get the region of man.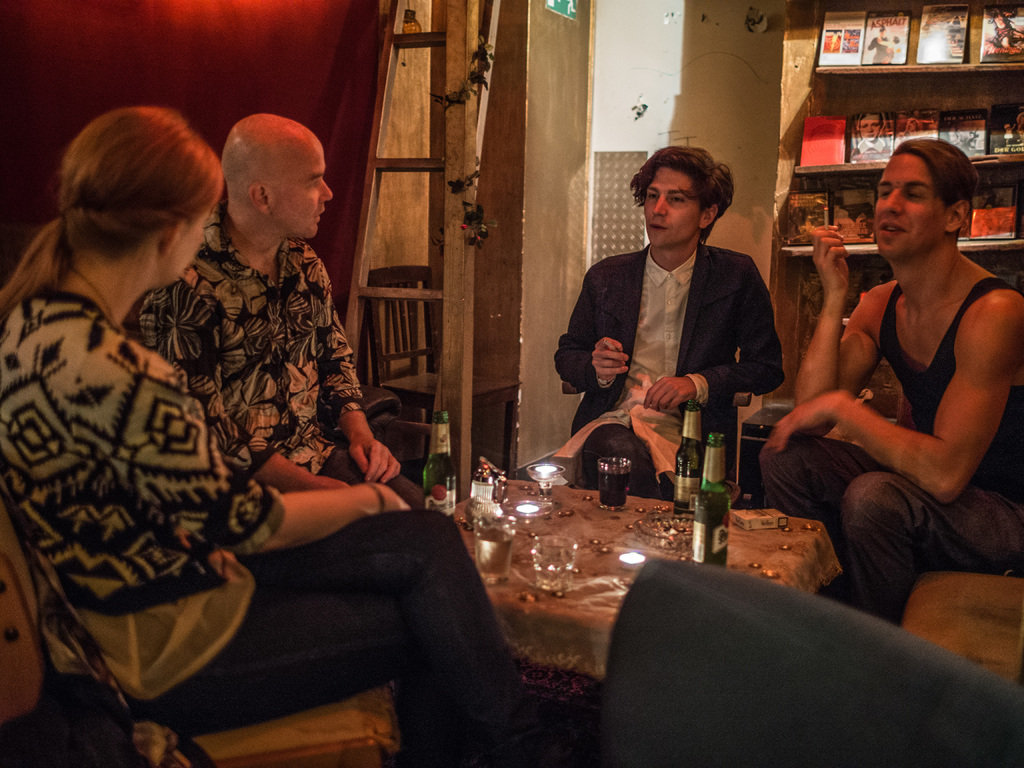
(755, 134, 1023, 628).
